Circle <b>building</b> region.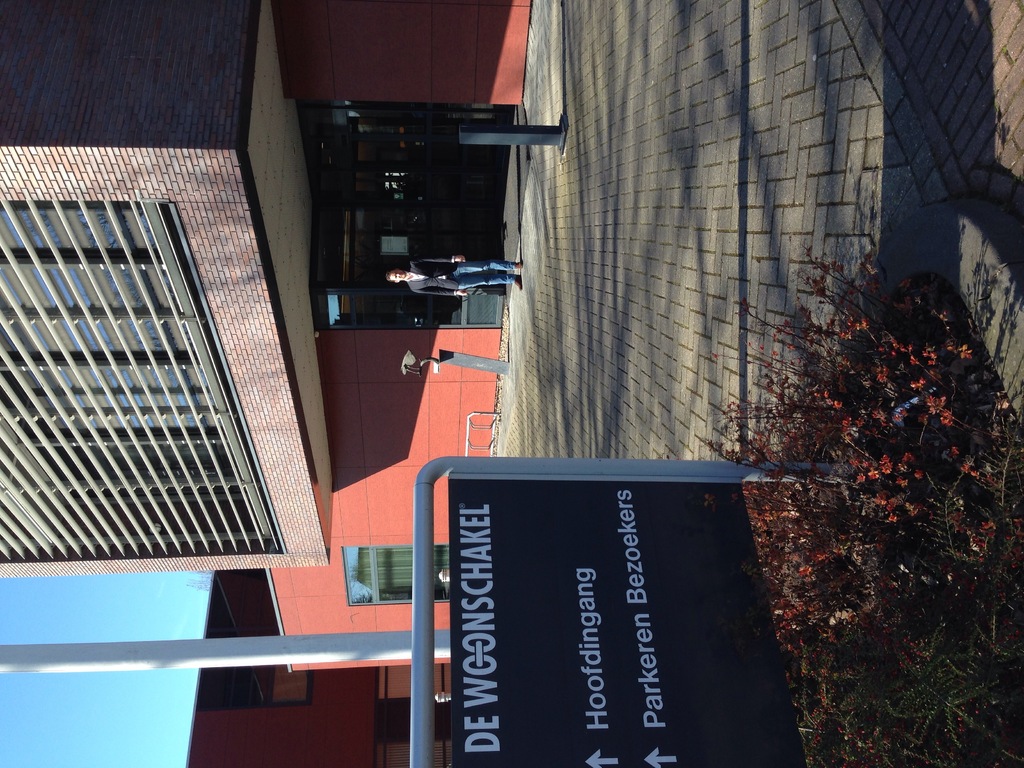
Region: [265, 0, 532, 667].
